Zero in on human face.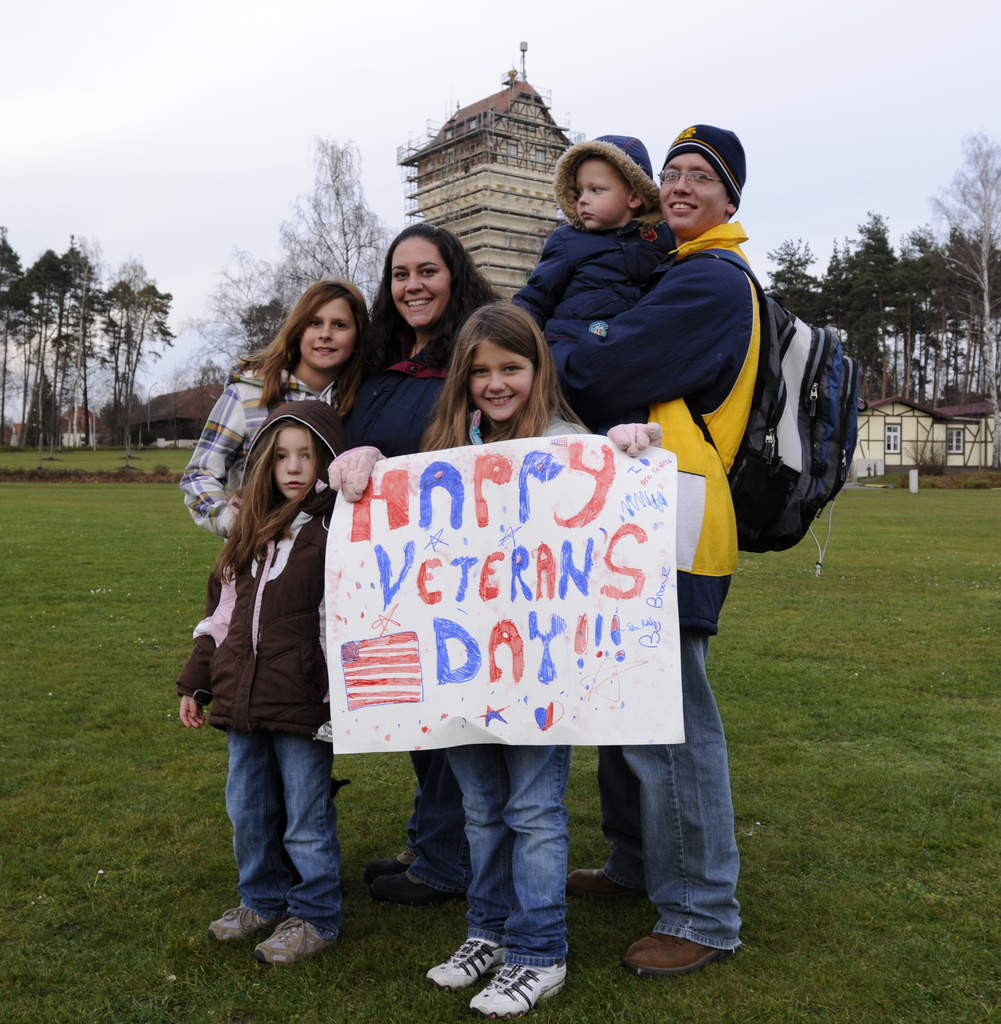
Zeroed in: crop(653, 143, 737, 230).
